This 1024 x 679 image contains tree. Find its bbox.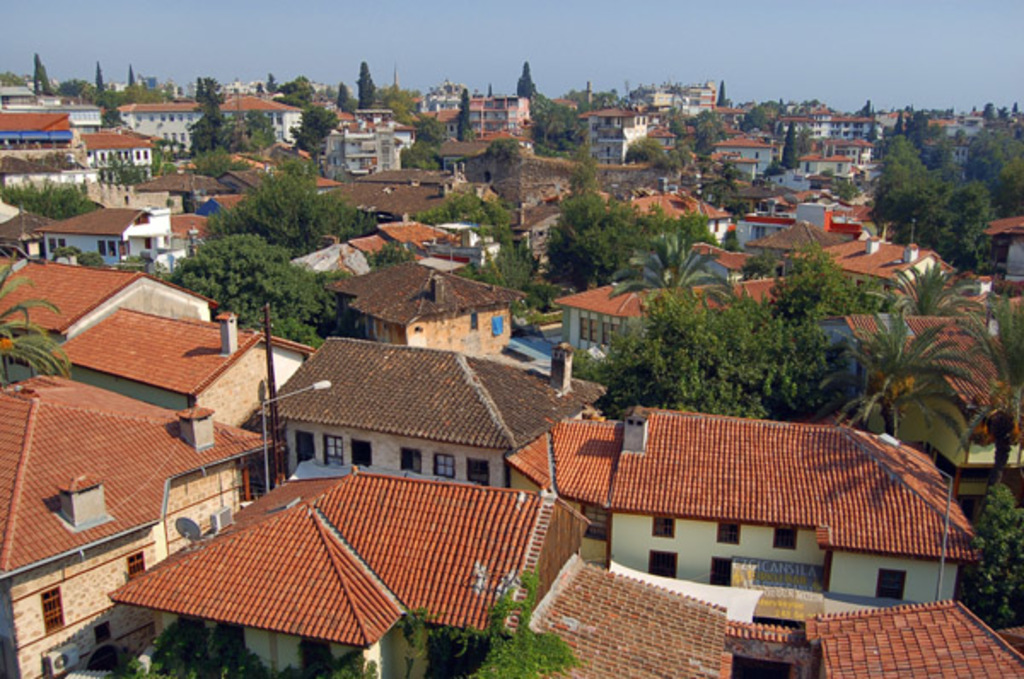
crop(778, 121, 799, 172).
